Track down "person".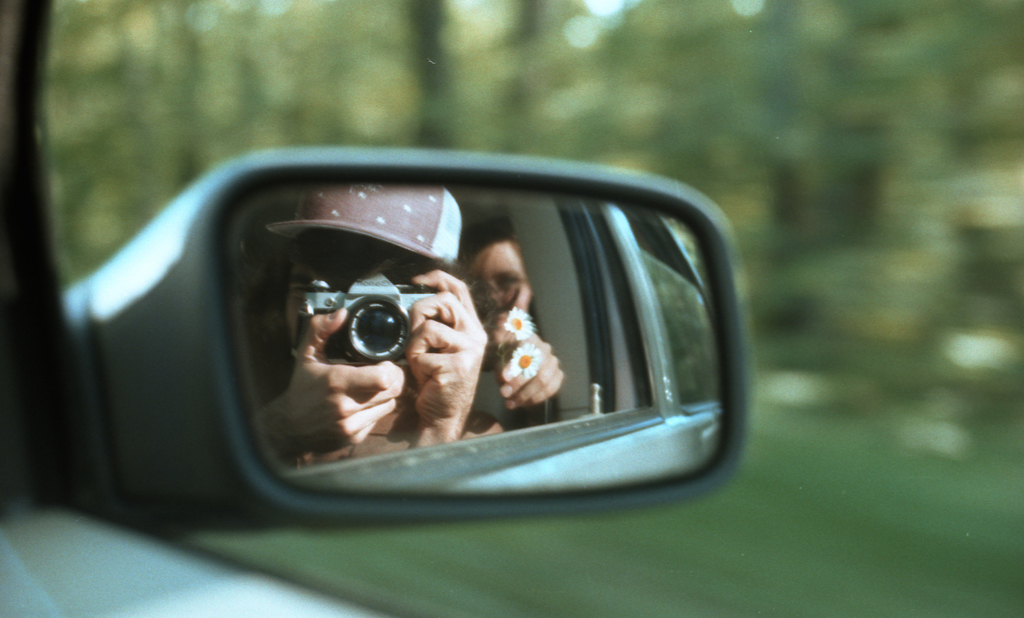
Tracked to 256:185:486:472.
